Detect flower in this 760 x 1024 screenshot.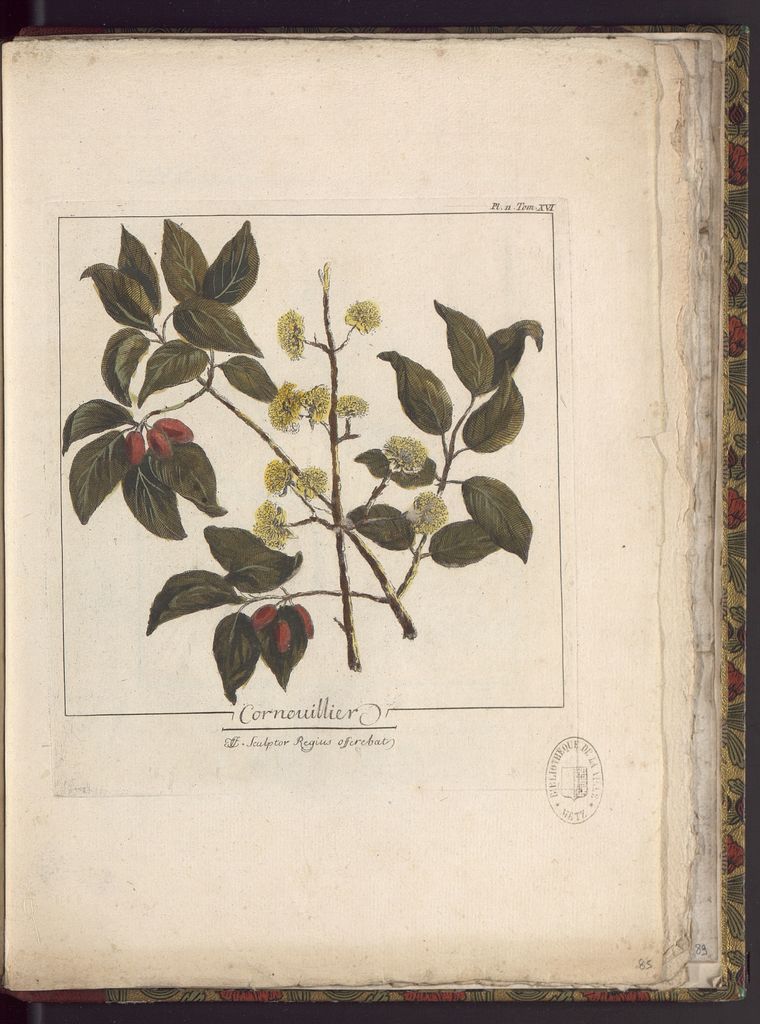
Detection: {"left": 378, "top": 431, "right": 427, "bottom": 477}.
